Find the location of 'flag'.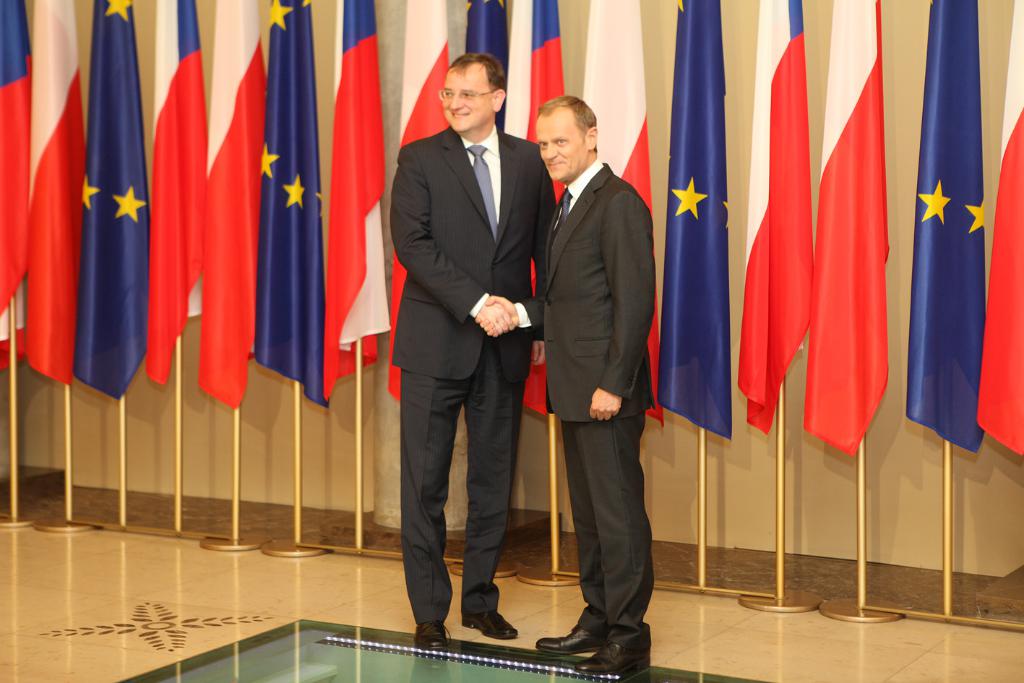
Location: region(257, 0, 329, 413).
